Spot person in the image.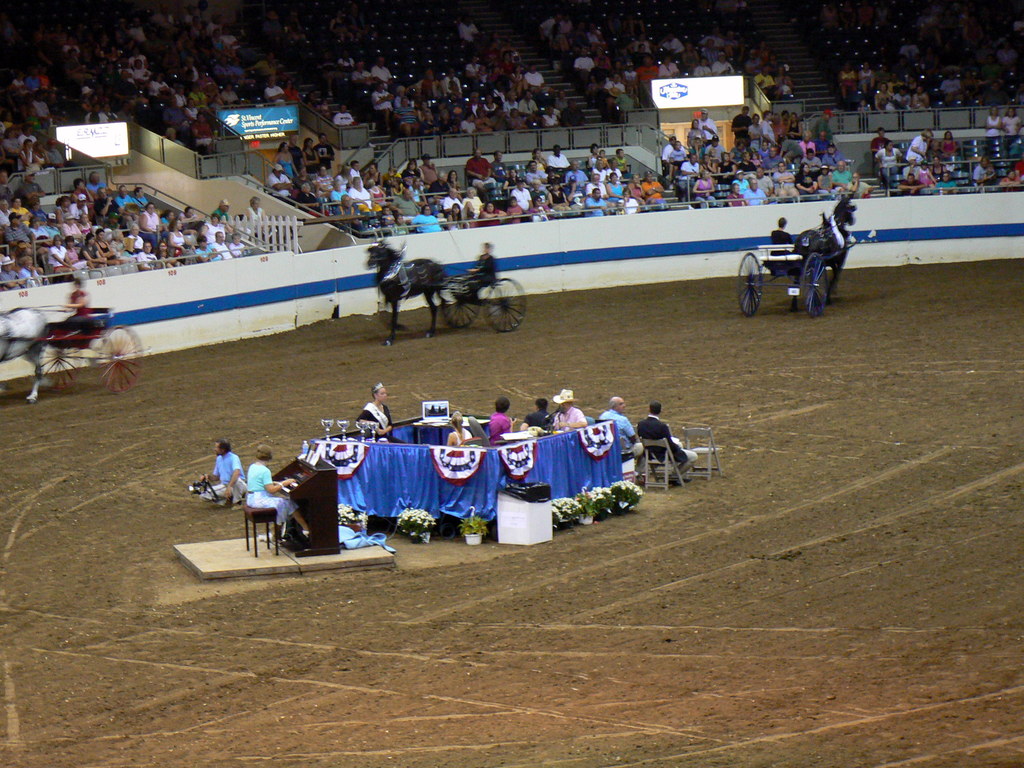
person found at [left=696, top=175, right=718, bottom=204].
